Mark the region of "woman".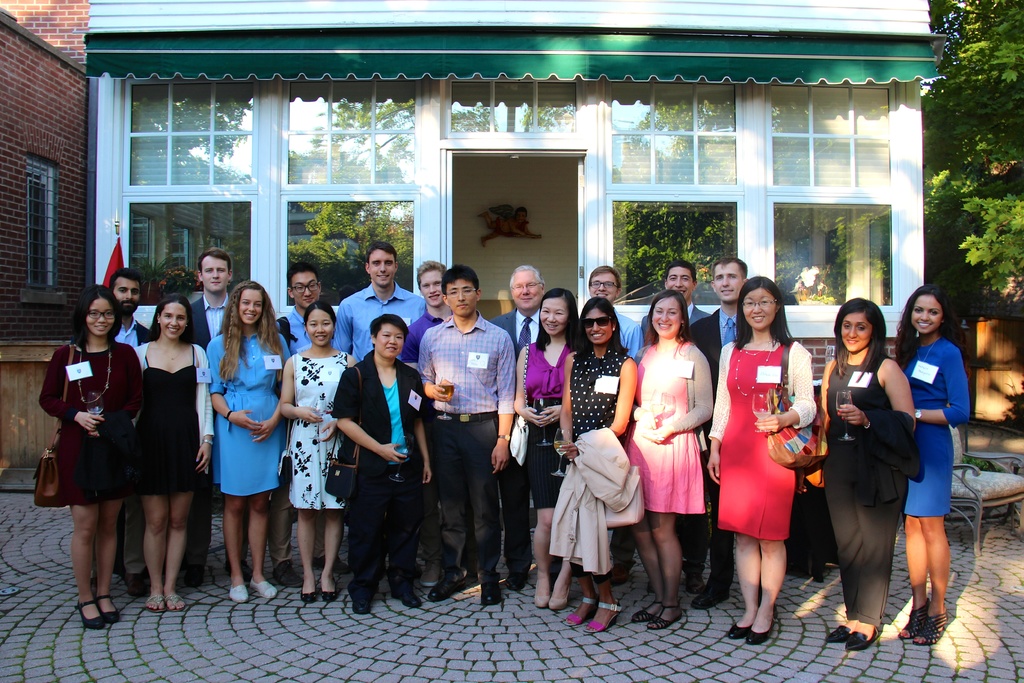
Region: bbox=(515, 288, 583, 612).
